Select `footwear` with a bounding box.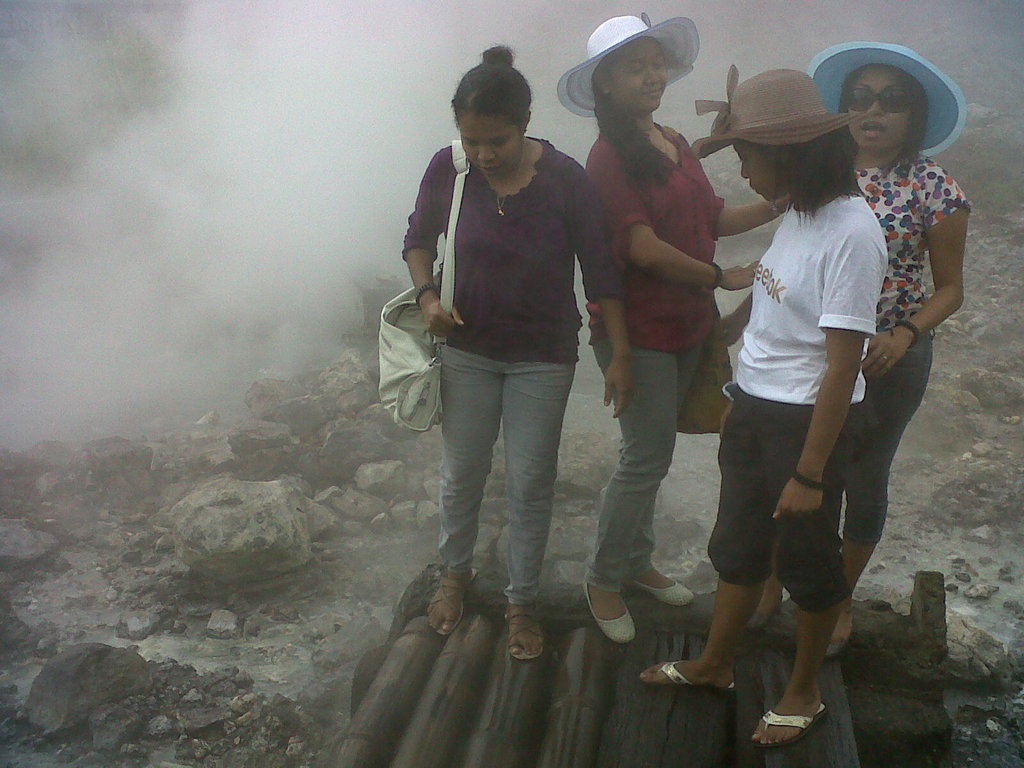
select_region(507, 598, 544, 657).
